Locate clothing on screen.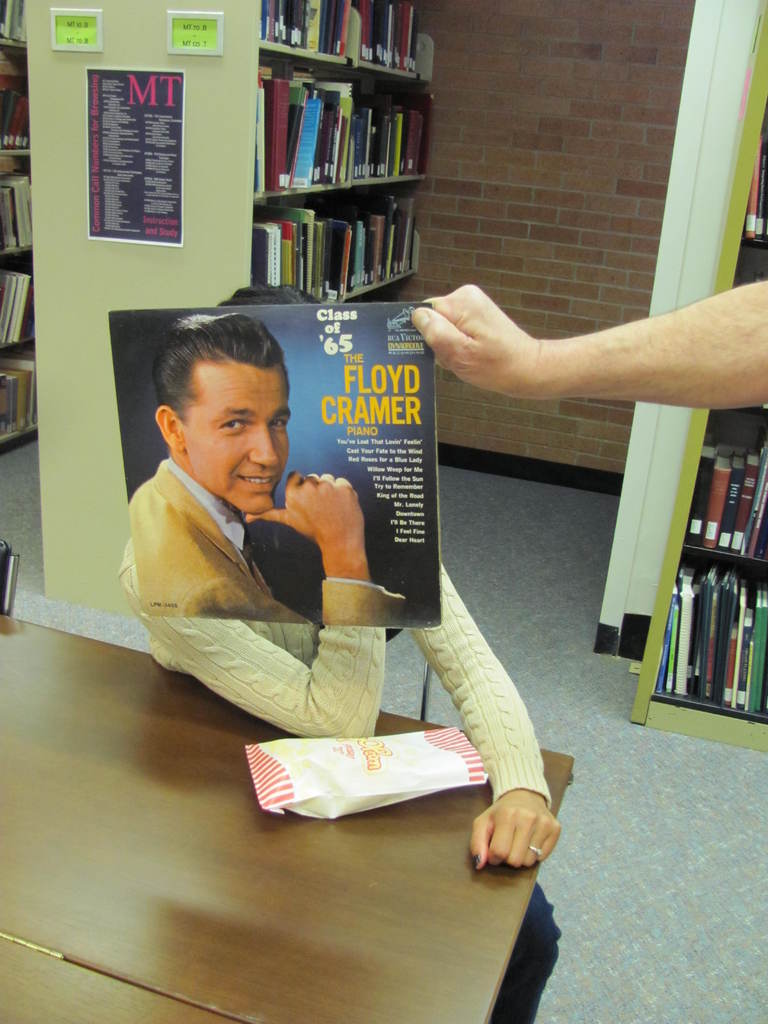
On screen at region(127, 556, 563, 1023).
